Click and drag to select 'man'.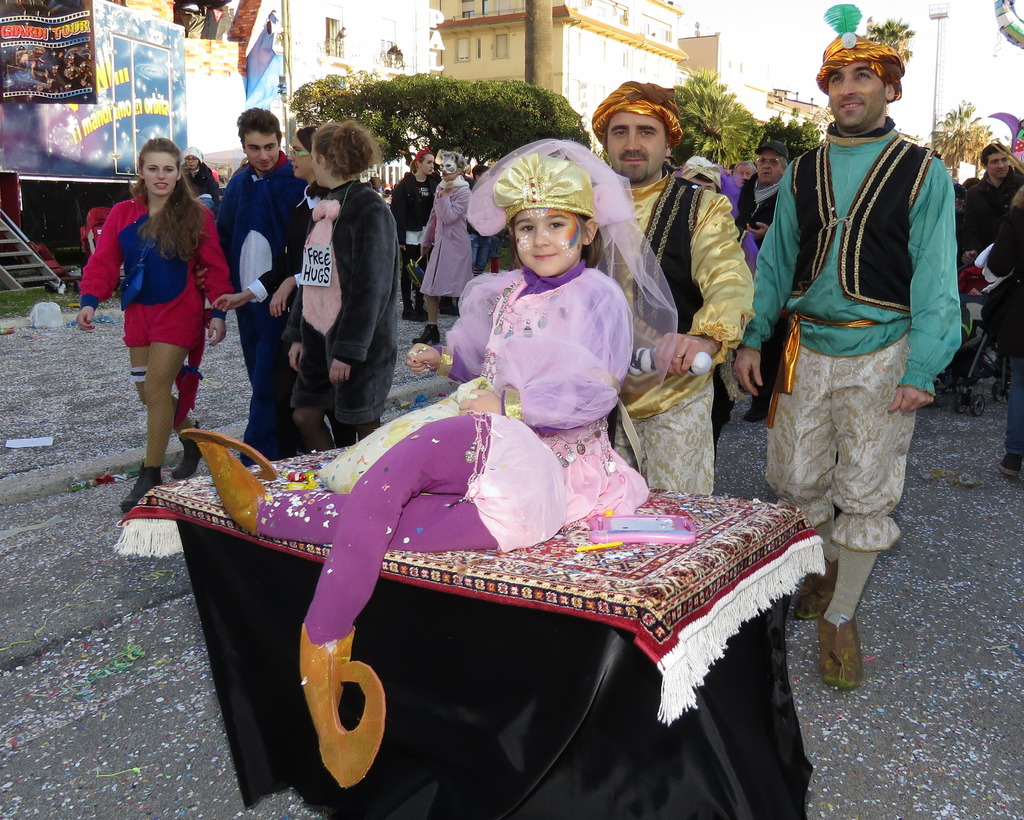
Selection: {"x1": 730, "y1": 161, "x2": 758, "y2": 190}.
